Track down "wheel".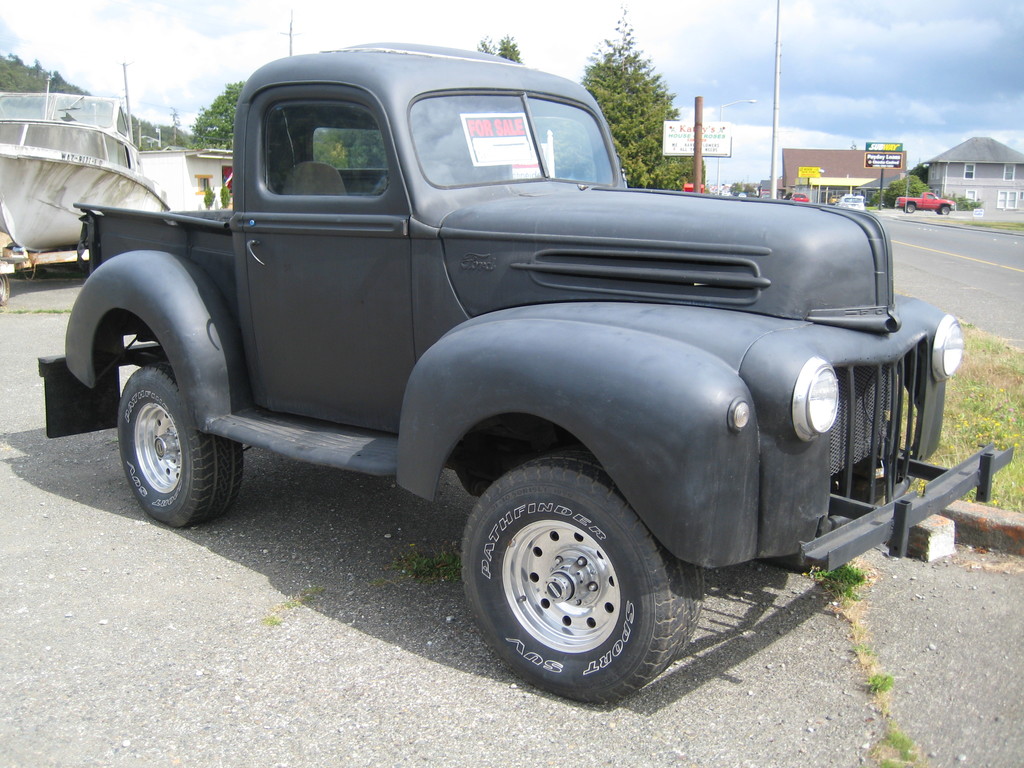
Tracked to l=940, t=207, r=949, b=213.
